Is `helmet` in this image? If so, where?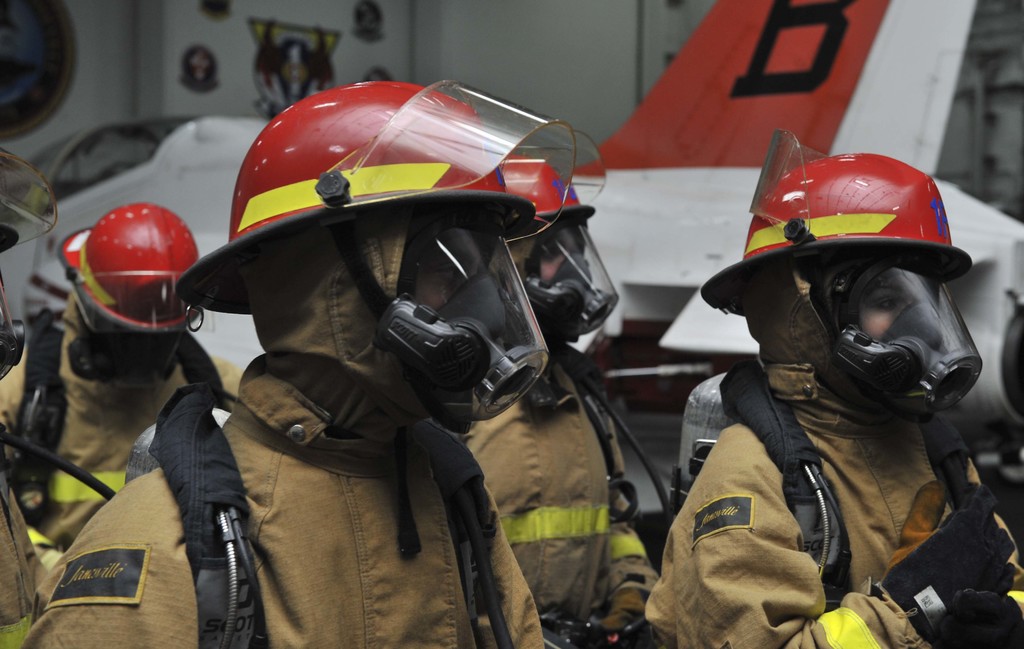
Yes, at rect(48, 196, 212, 376).
